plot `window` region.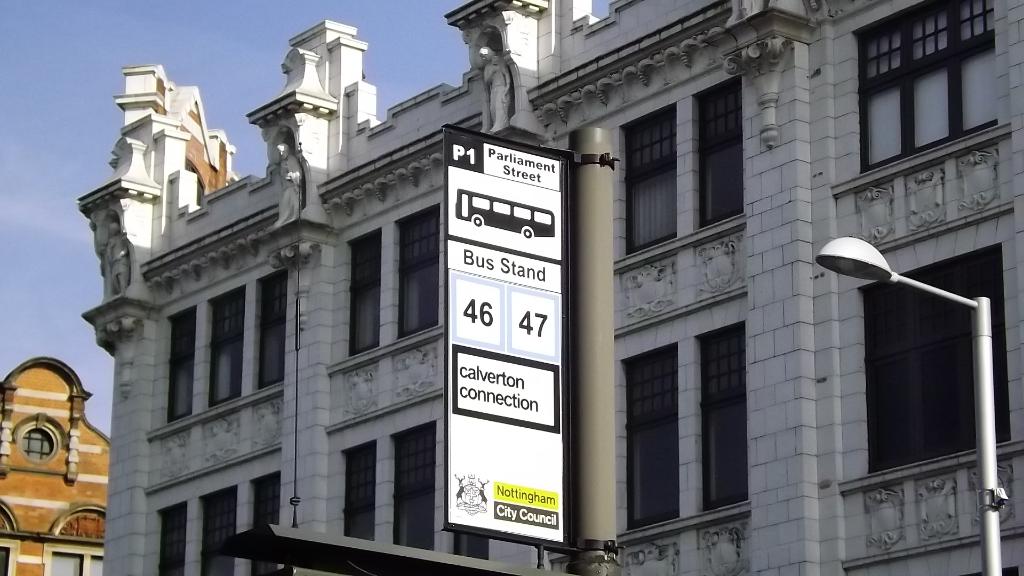
Plotted at [left=392, top=205, right=441, bottom=344].
